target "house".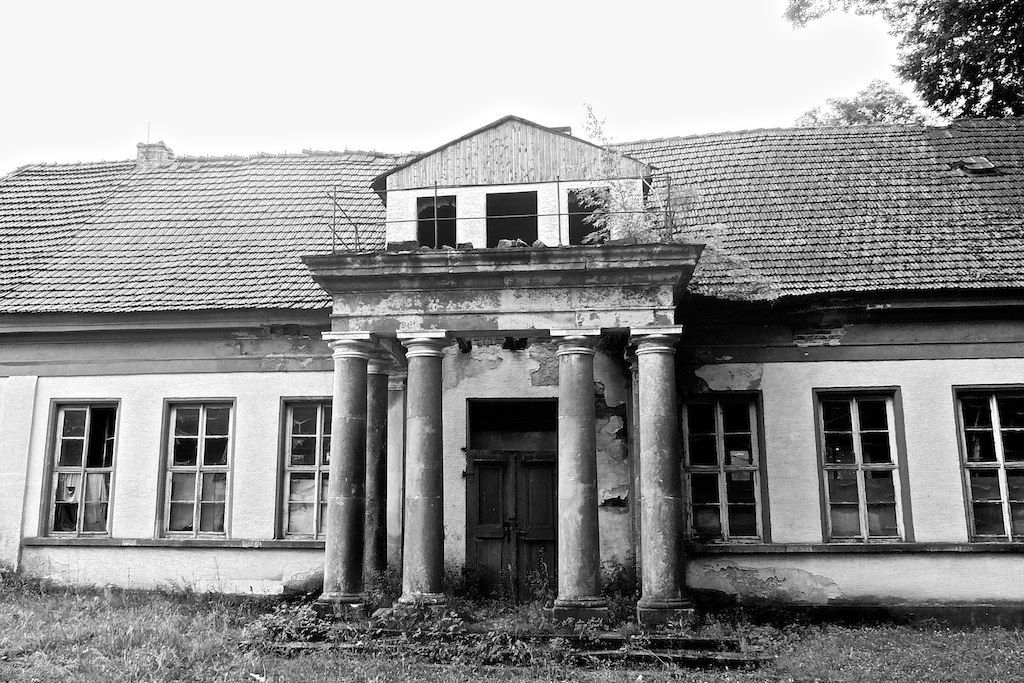
Target region: region(0, 110, 1023, 666).
